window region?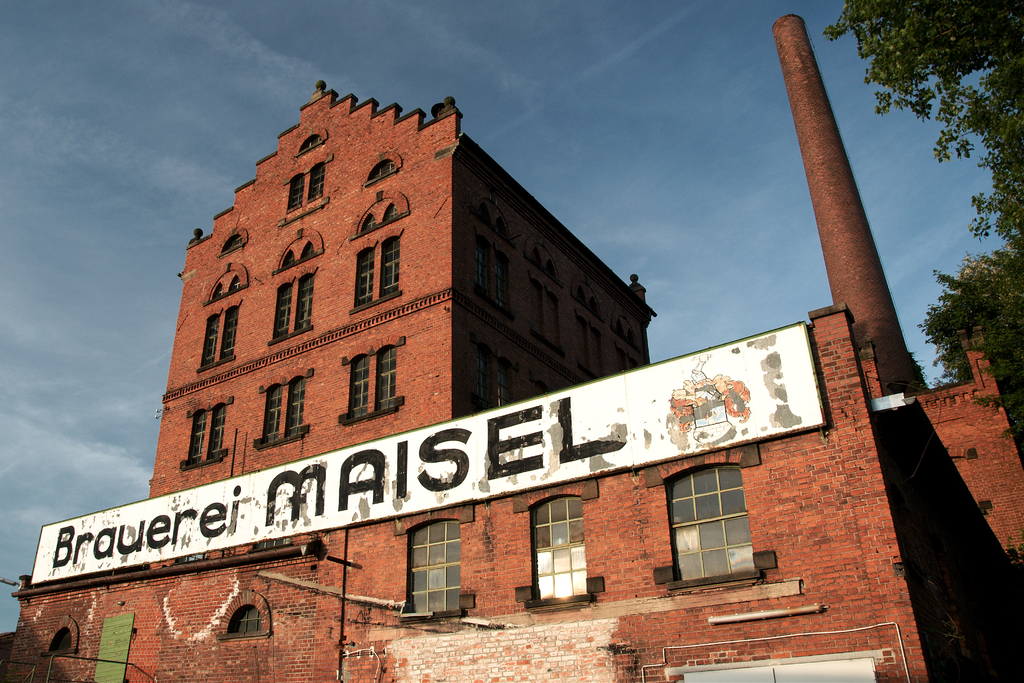
left=276, top=156, right=326, bottom=224
